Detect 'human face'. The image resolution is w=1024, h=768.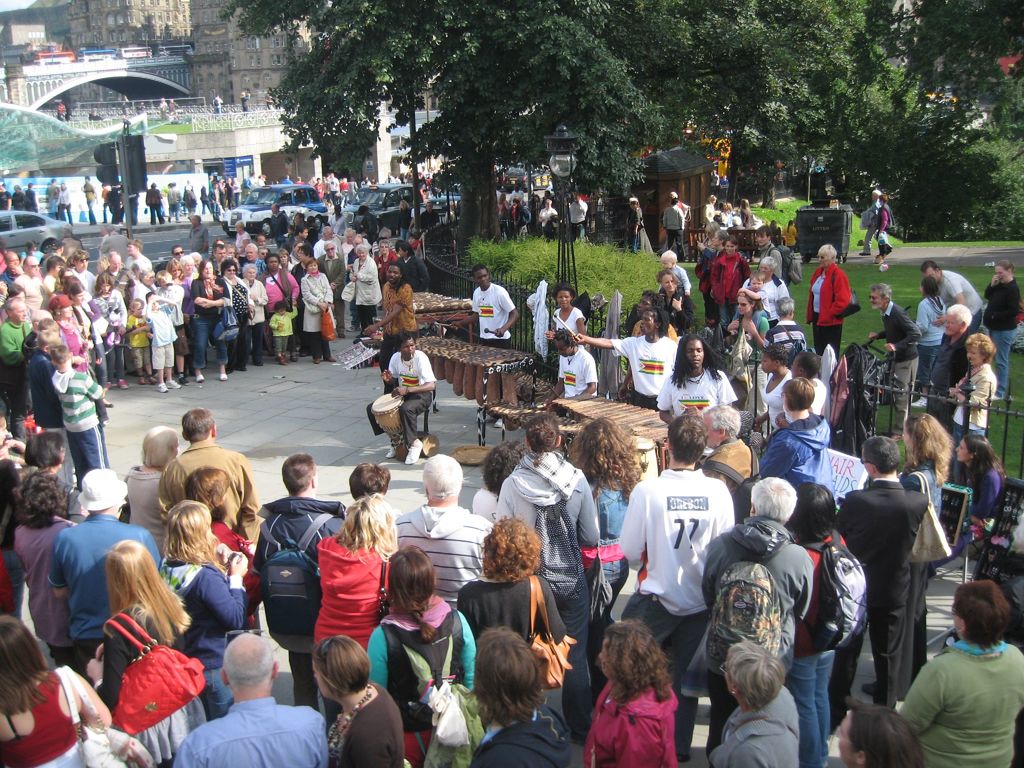
[660,255,673,266].
